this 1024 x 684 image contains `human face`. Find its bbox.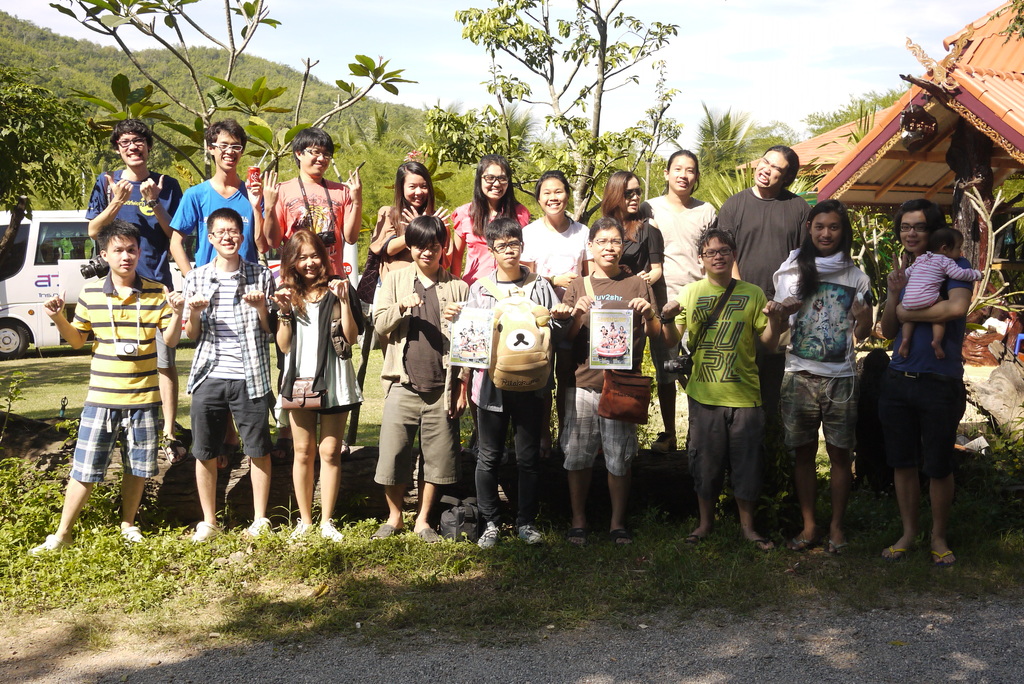
{"x1": 902, "y1": 211, "x2": 928, "y2": 251}.
